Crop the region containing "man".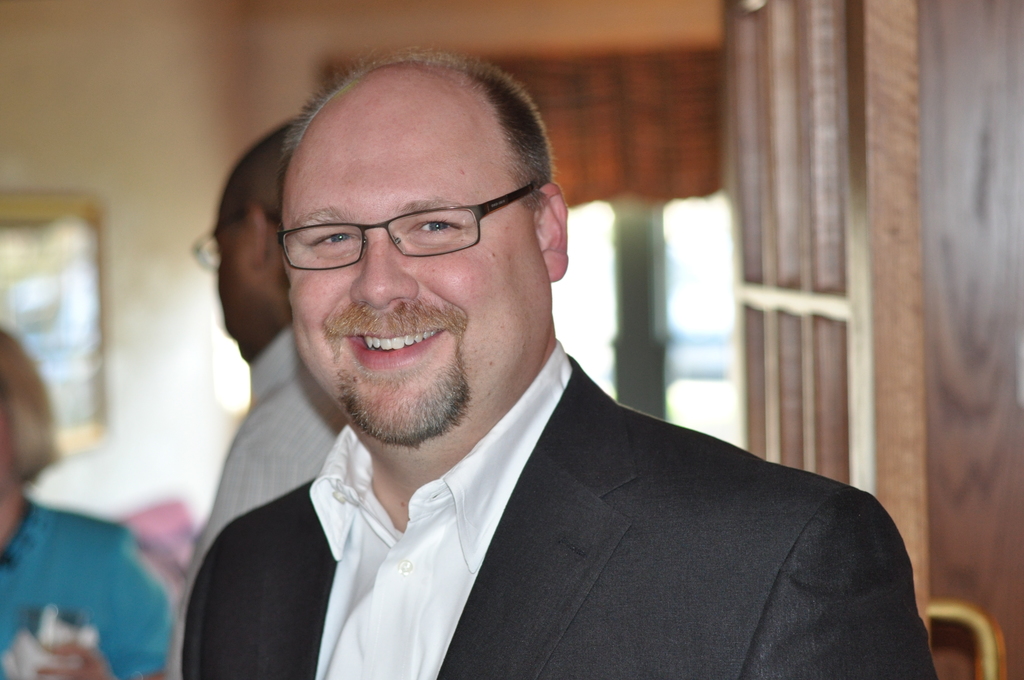
Crop region: [180,47,940,679].
